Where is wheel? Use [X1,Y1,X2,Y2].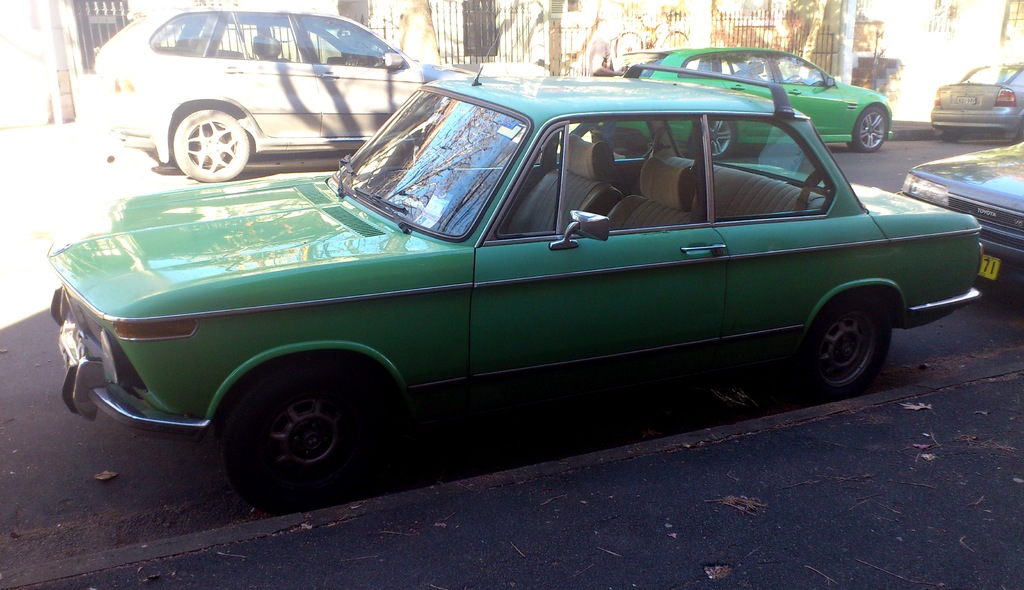
[848,107,886,150].
